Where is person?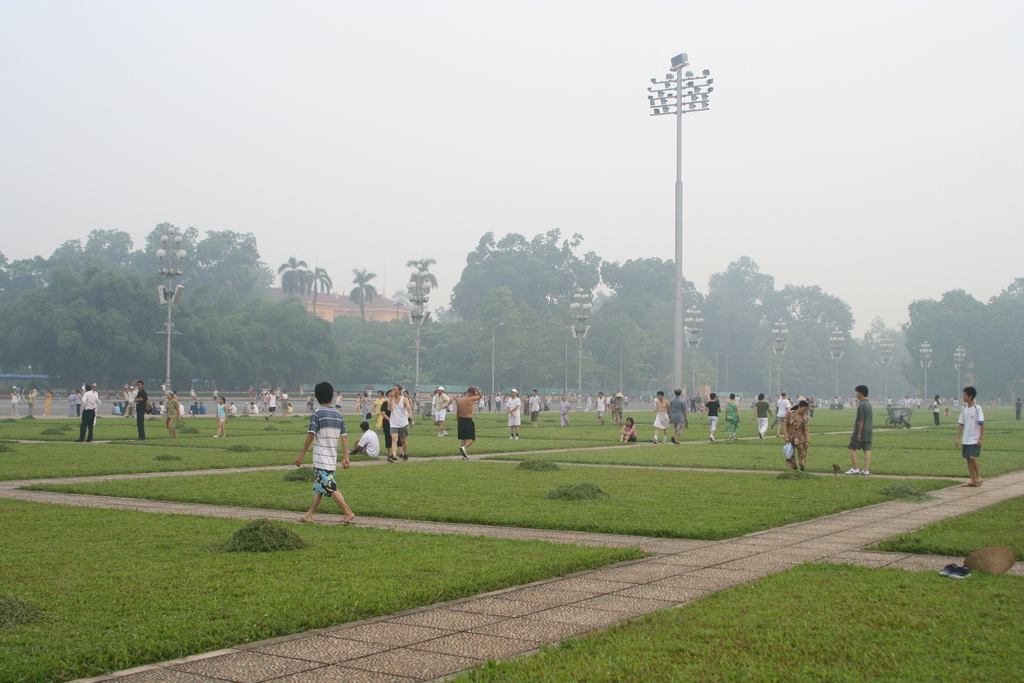
region(683, 390, 705, 415).
